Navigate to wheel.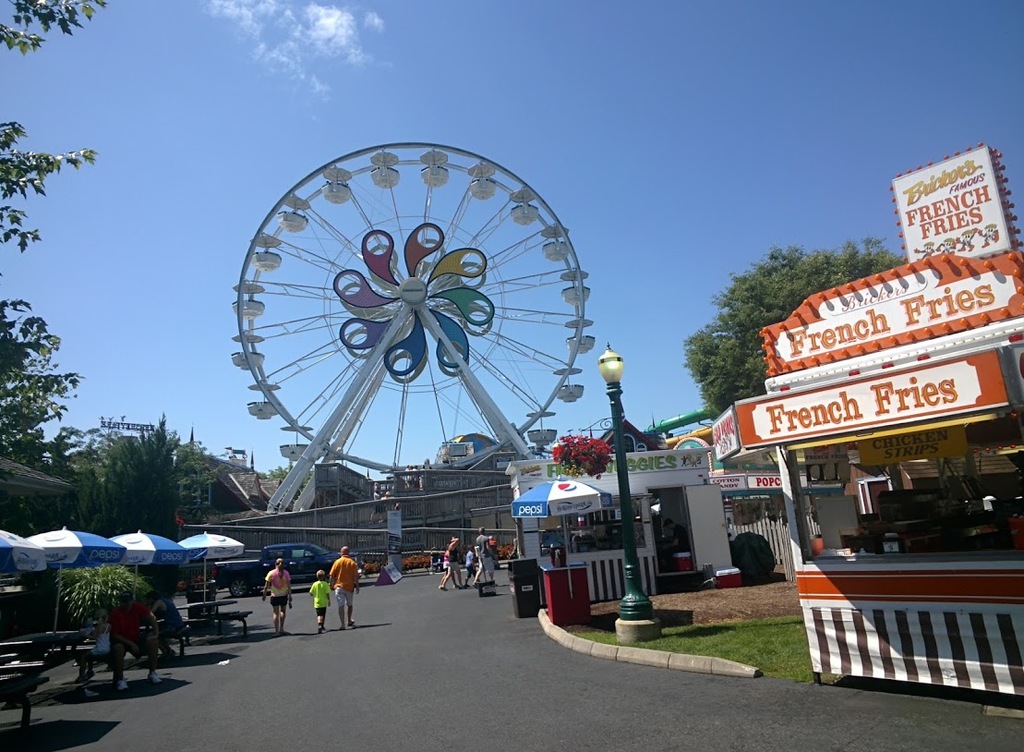
Navigation target: bbox(234, 133, 597, 526).
